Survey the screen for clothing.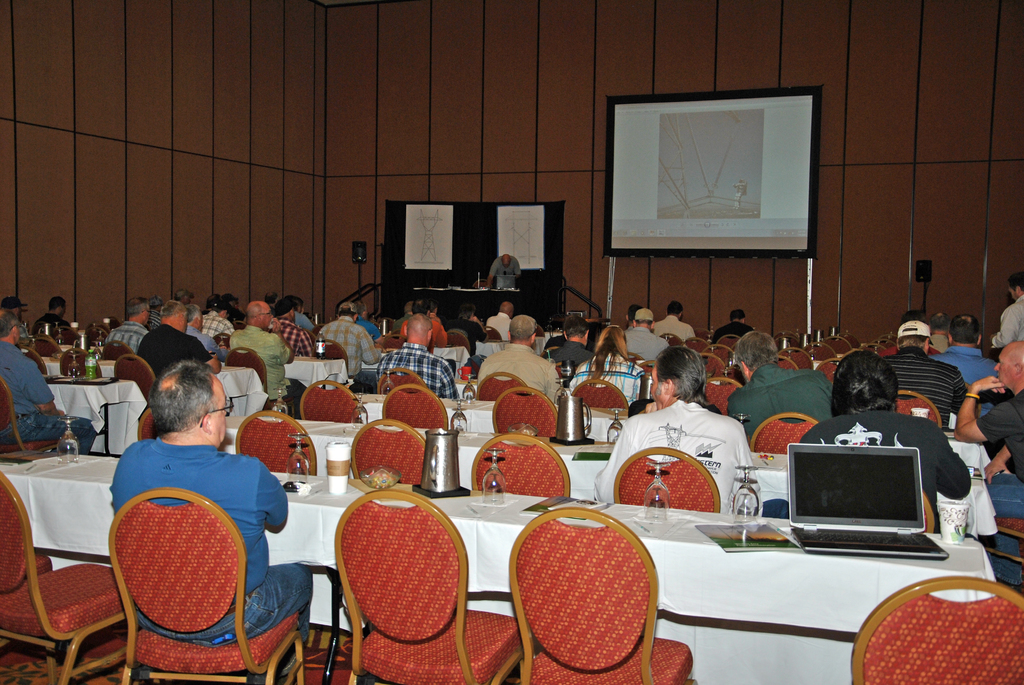
Survey found: [106,319,148,348].
